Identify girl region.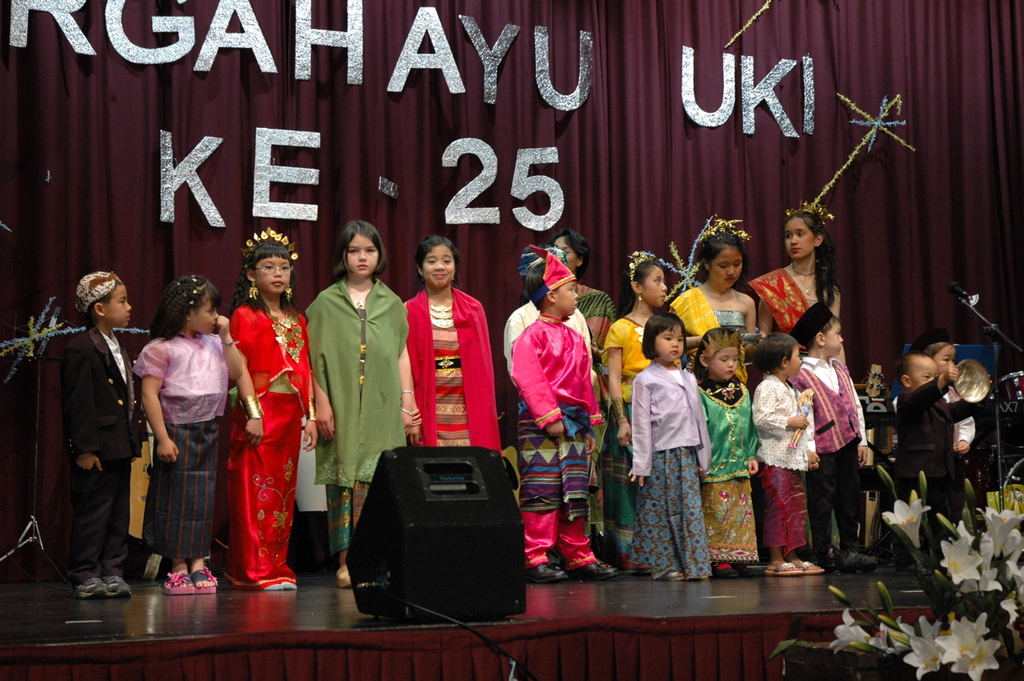
Region: BBox(219, 231, 323, 595).
